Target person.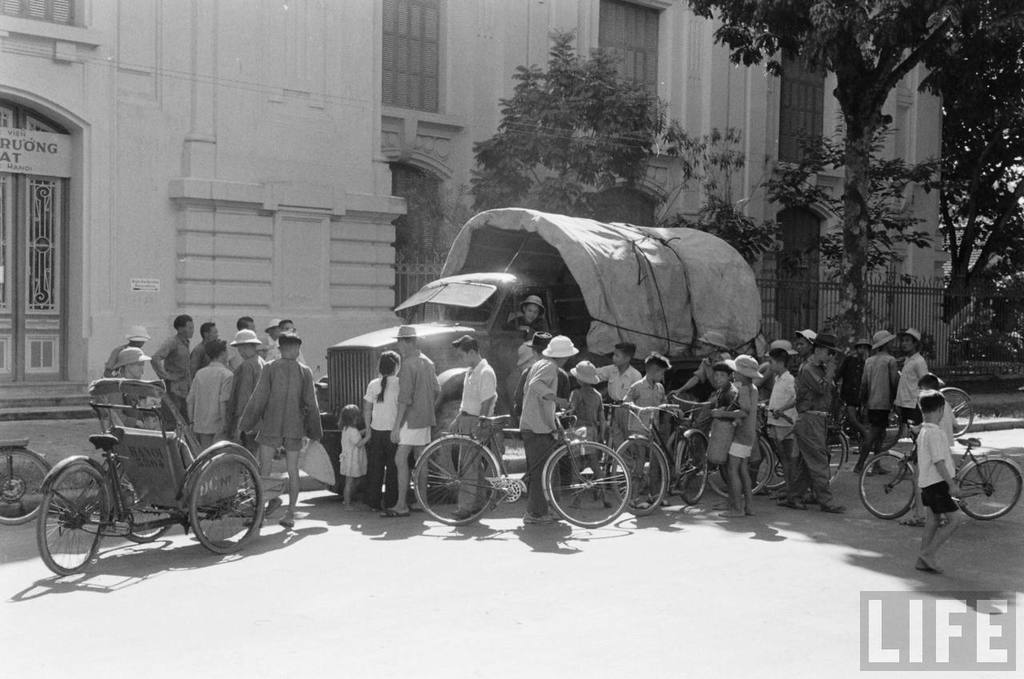
Target region: [x1=760, y1=342, x2=799, y2=501].
